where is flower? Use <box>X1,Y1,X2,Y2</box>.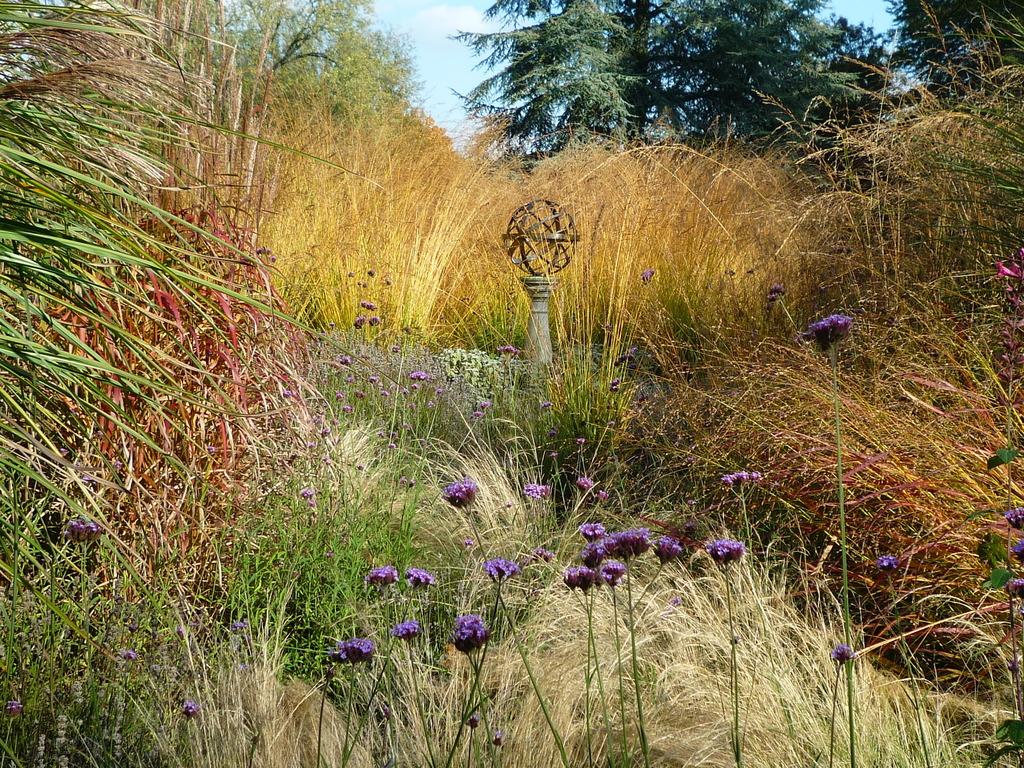
<box>445,481,472,522</box>.
